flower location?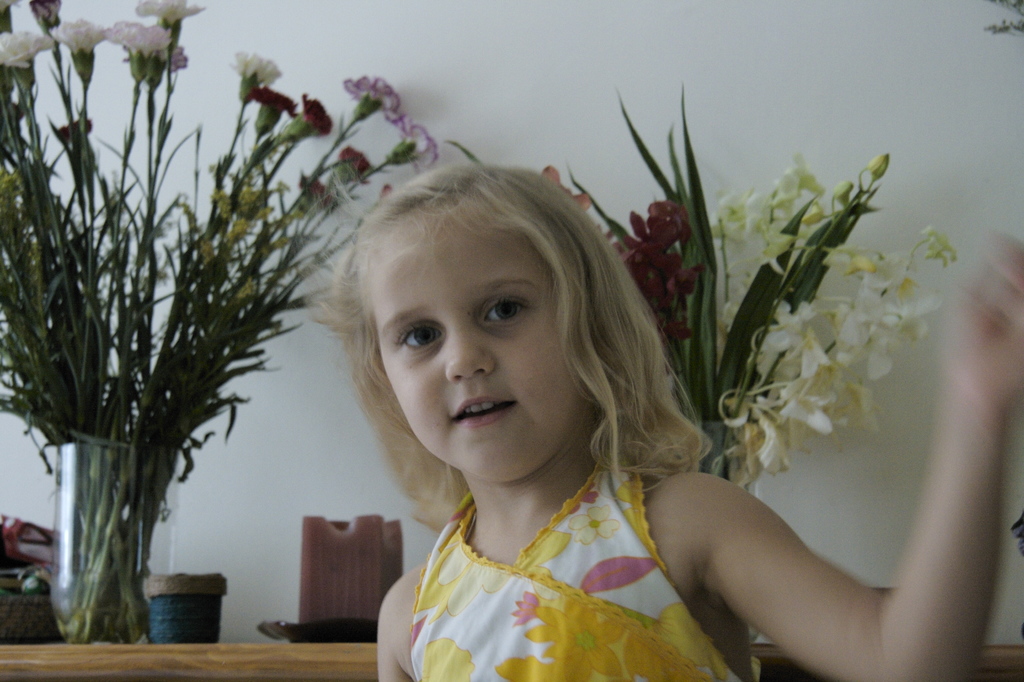
BBox(111, 20, 167, 94)
